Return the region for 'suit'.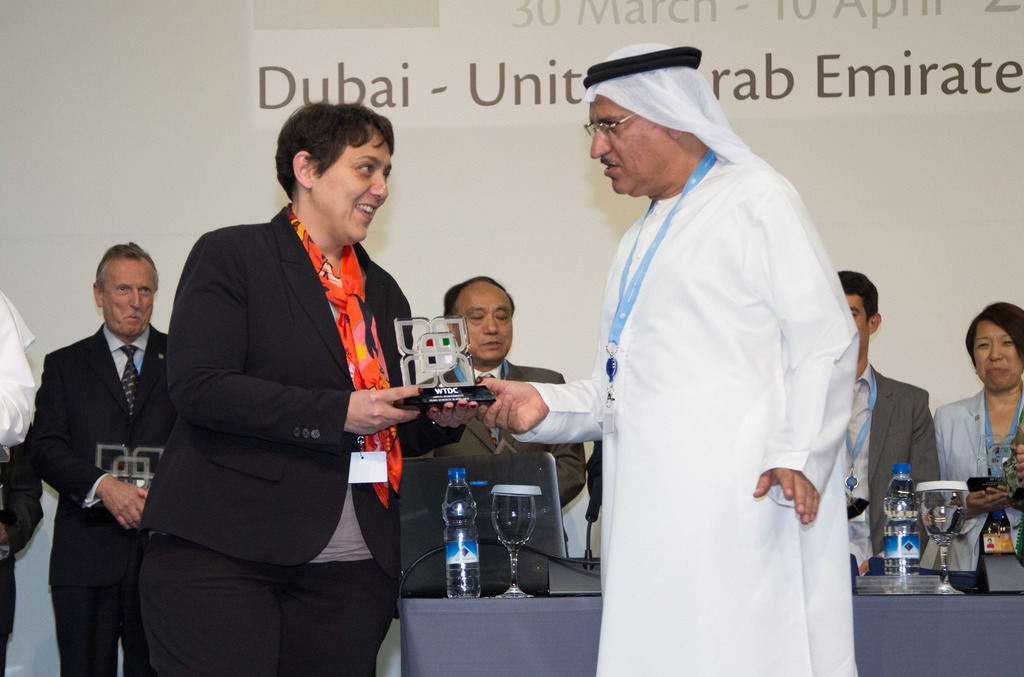
<bbox>420, 359, 589, 555</bbox>.
